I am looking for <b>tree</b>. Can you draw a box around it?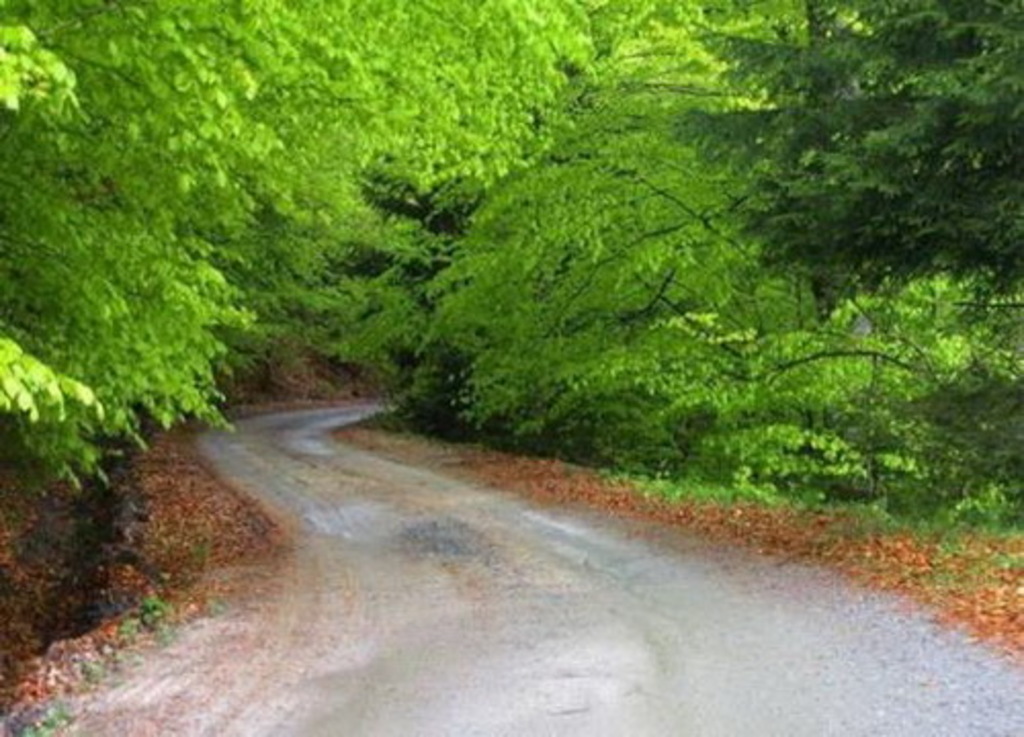
Sure, the bounding box is [x1=410, y1=102, x2=821, y2=469].
